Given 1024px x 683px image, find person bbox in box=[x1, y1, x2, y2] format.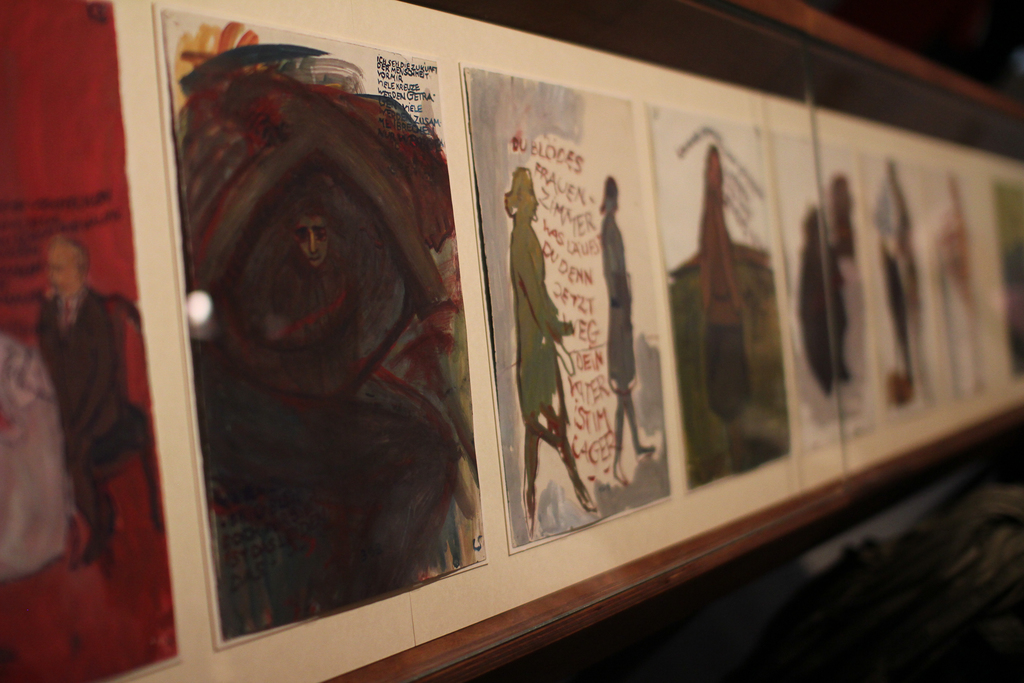
box=[279, 204, 354, 338].
